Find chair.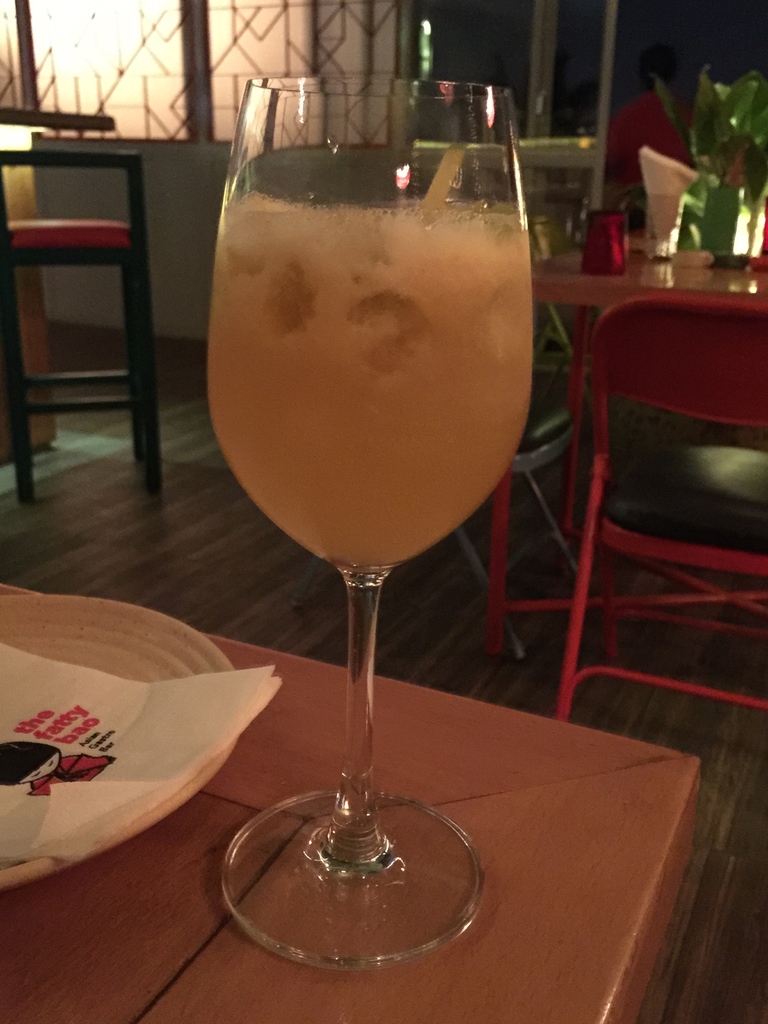
select_region(550, 238, 755, 796).
